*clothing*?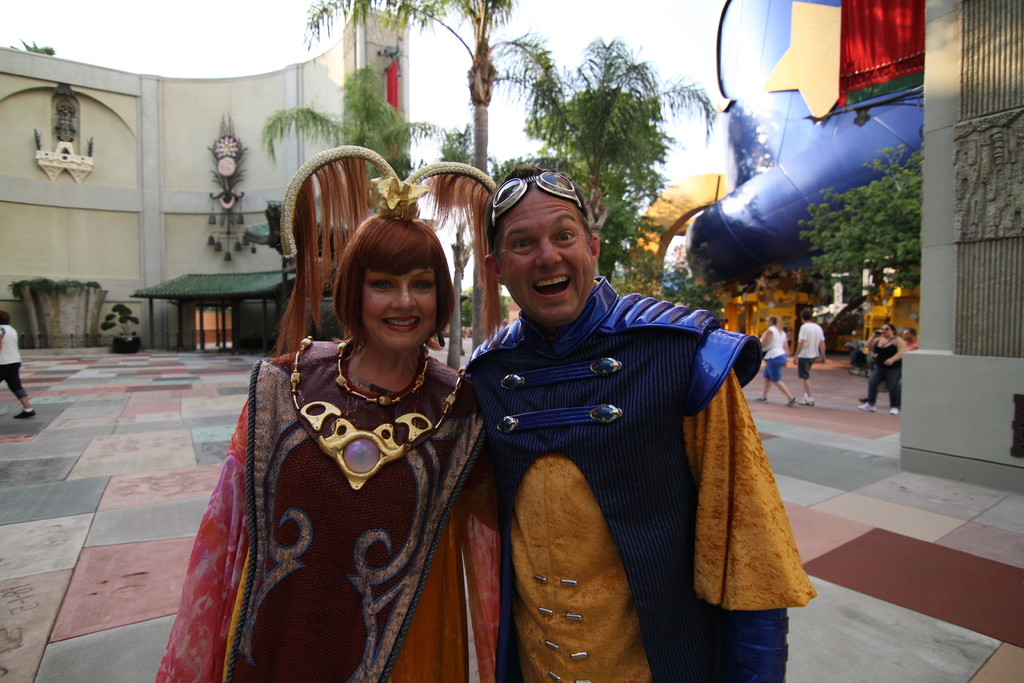
Rect(148, 325, 488, 682)
